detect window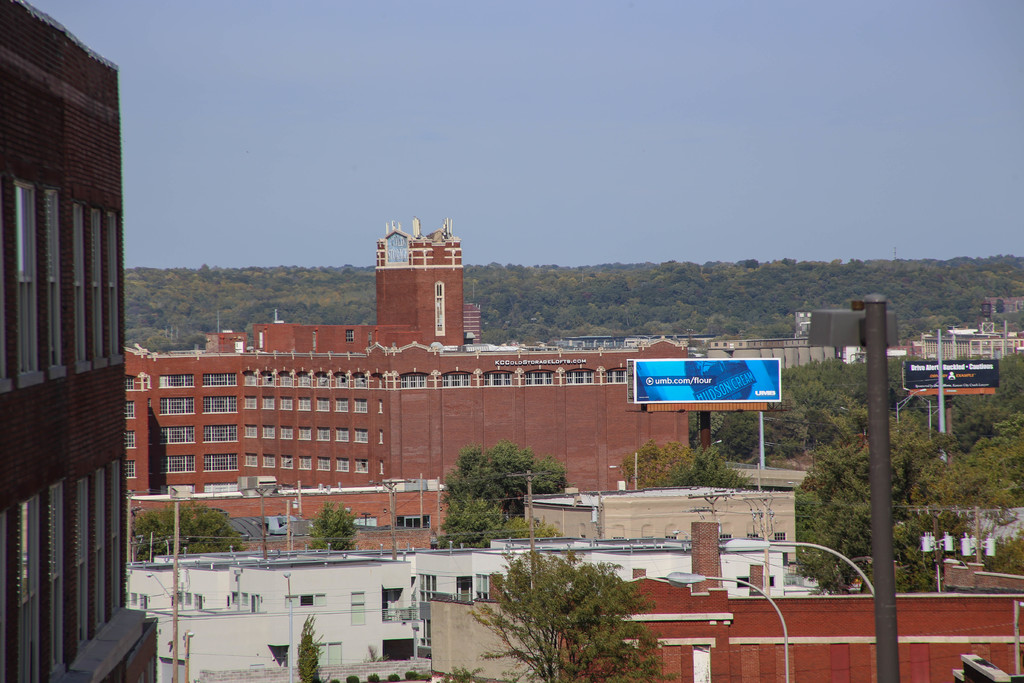
x1=200, y1=457, x2=241, y2=473
